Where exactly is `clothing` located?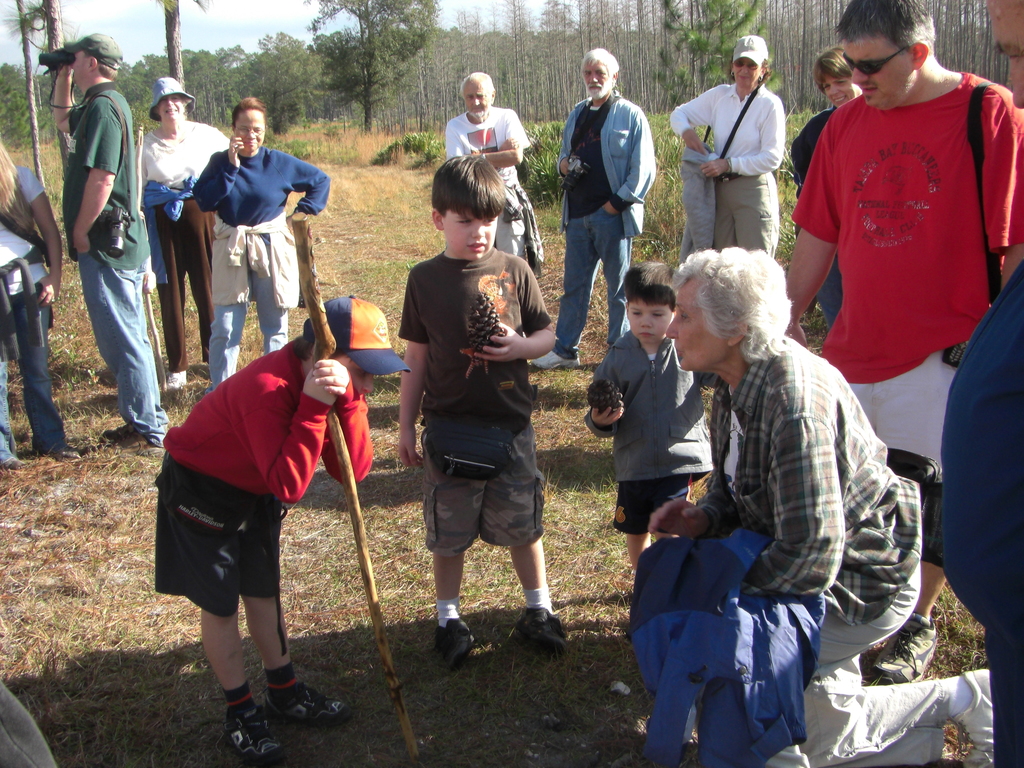
Its bounding box is crop(787, 108, 838, 338).
